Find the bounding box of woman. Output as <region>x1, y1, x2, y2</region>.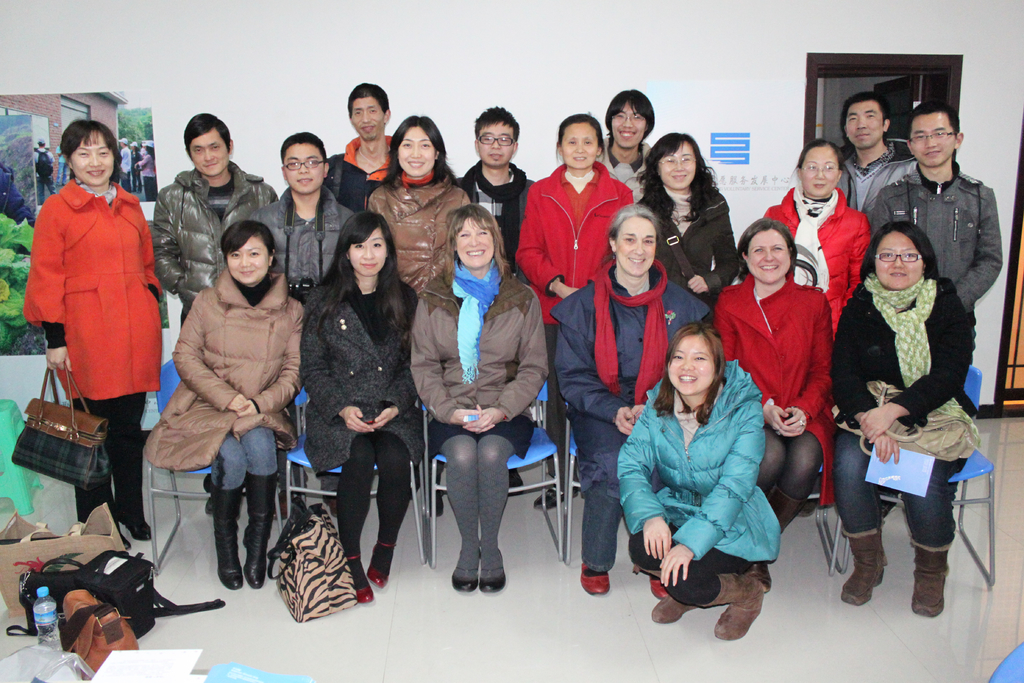
<region>708, 215, 834, 532</region>.
